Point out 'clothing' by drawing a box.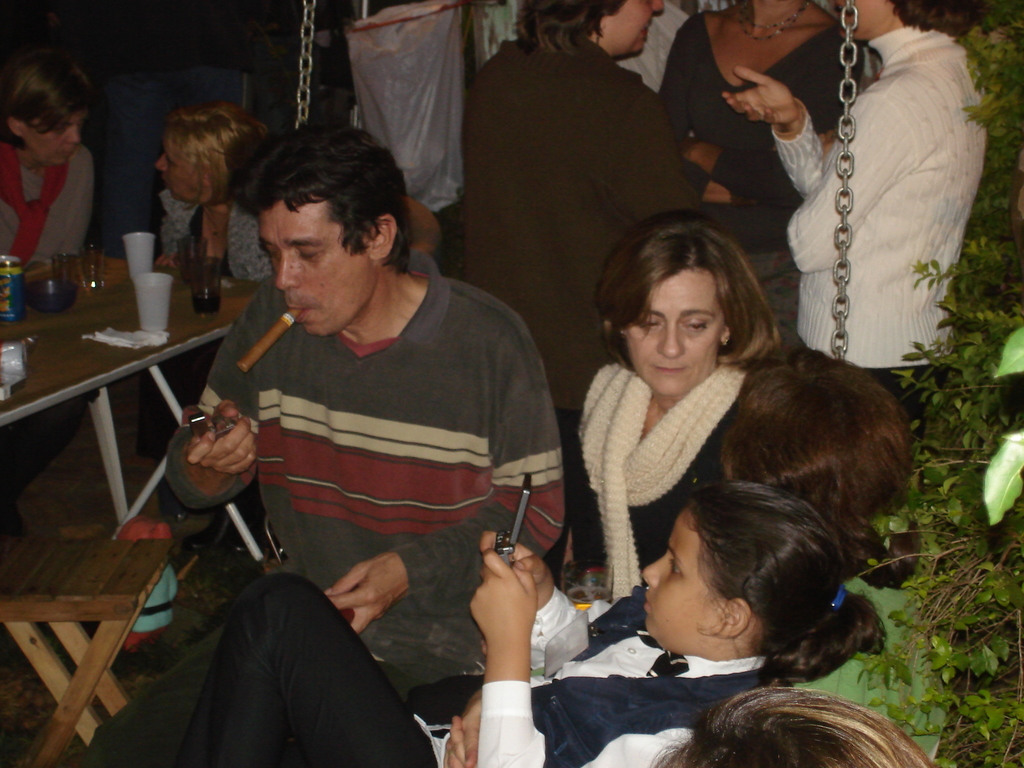
region(758, 8, 991, 384).
